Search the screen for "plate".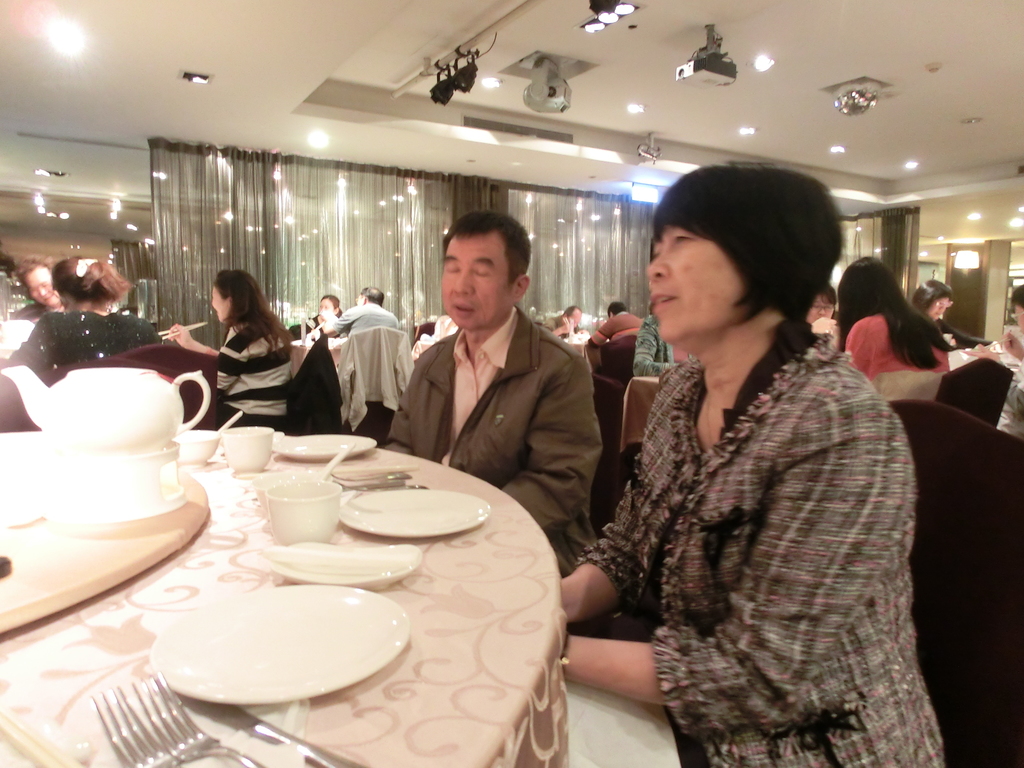
Found at (left=270, top=433, right=378, bottom=463).
